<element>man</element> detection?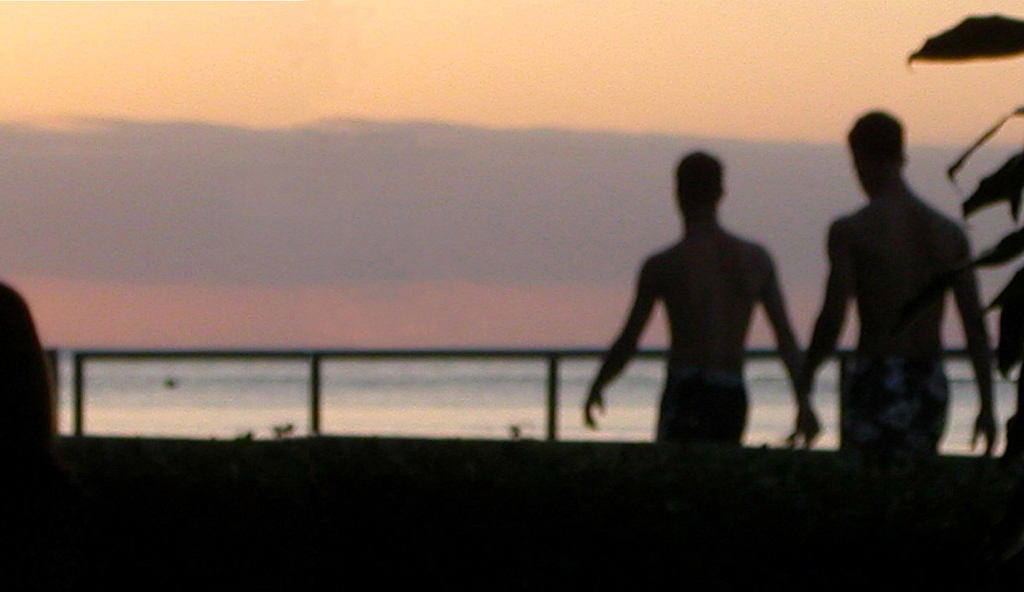
797 106 1001 458
